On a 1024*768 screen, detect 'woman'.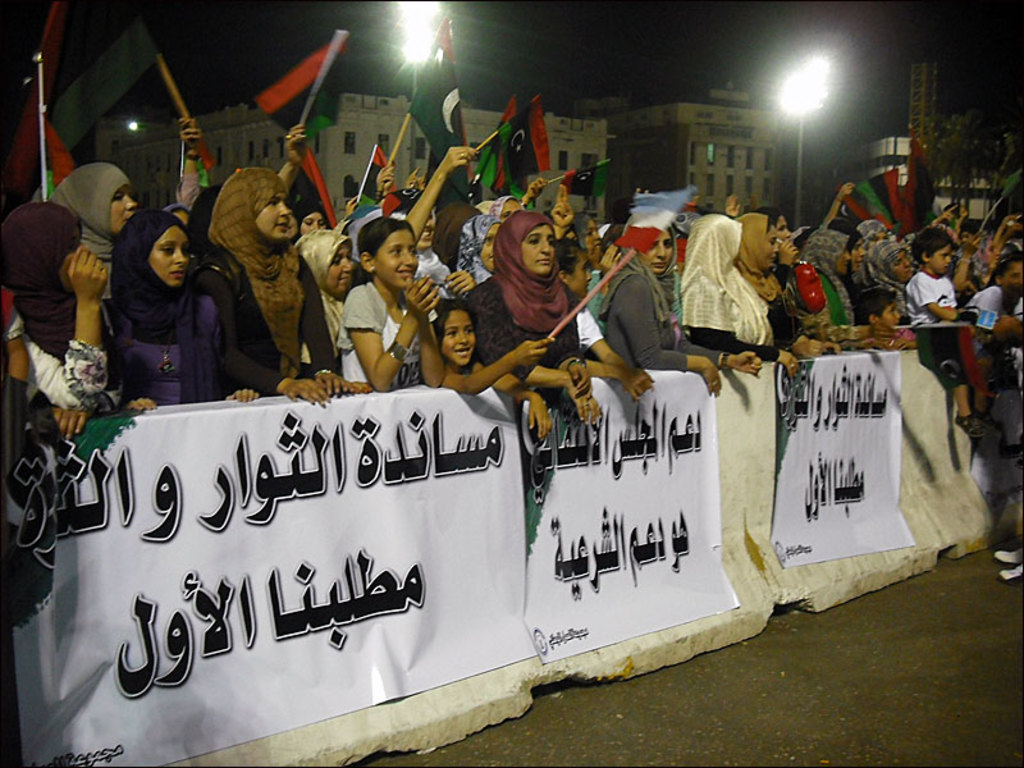
rect(454, 214, 498, 285).
